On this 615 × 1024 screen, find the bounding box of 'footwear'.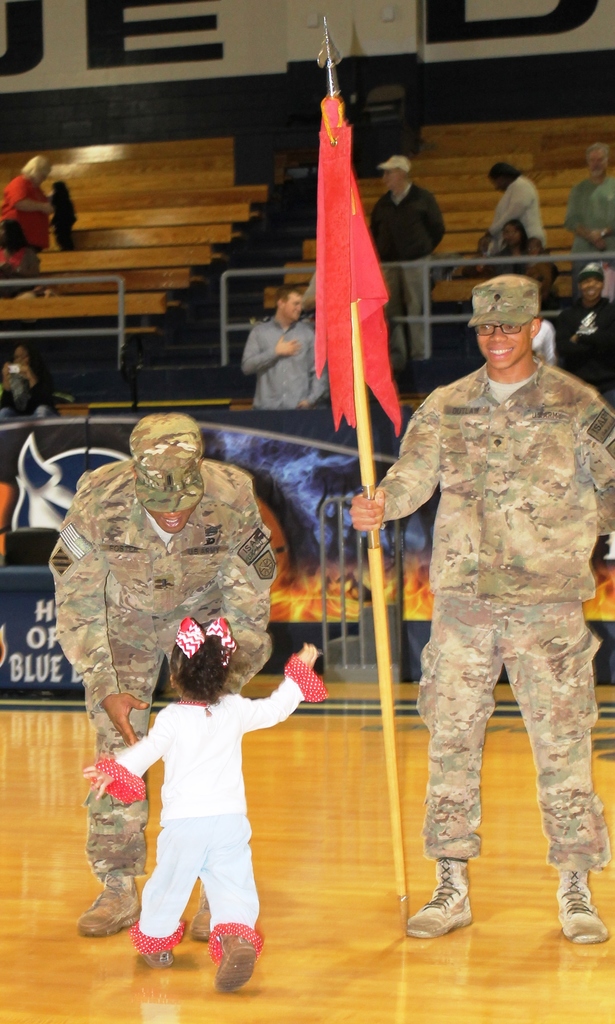
Bounding box: l=139, t=941, r=177, b=973.
